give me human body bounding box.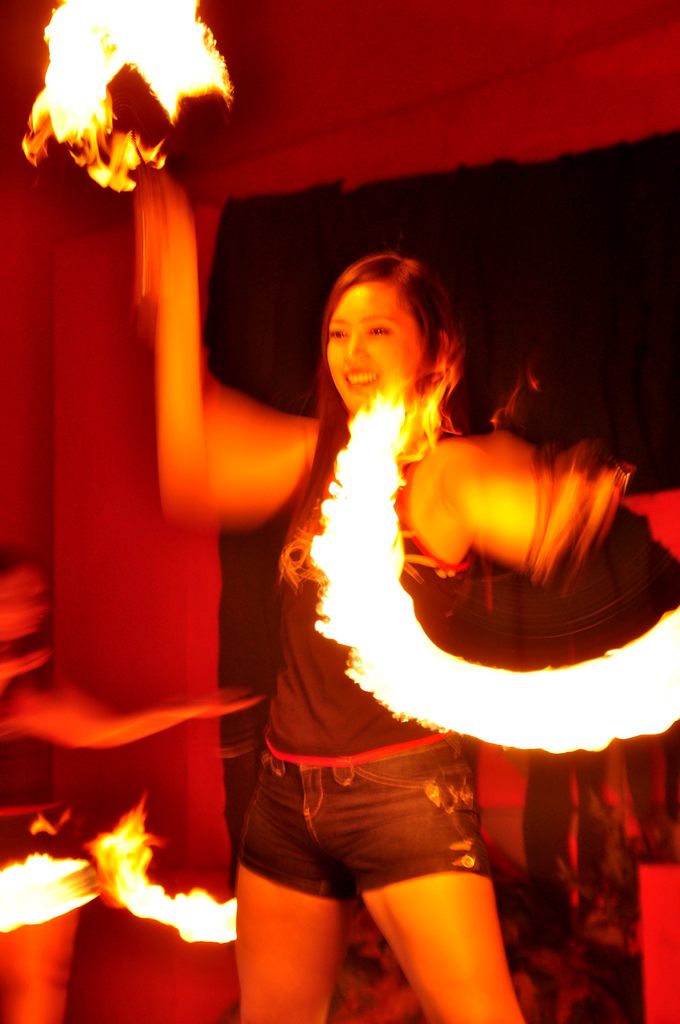
[128,158,633,1023].
